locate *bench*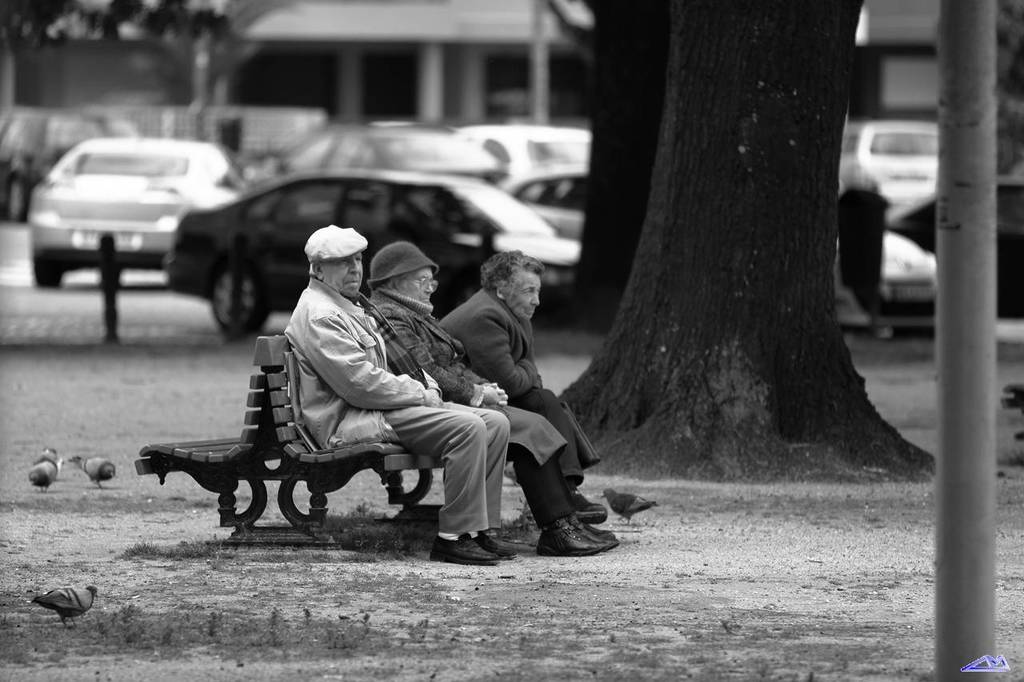
crop(134, 335, 282, 528)
